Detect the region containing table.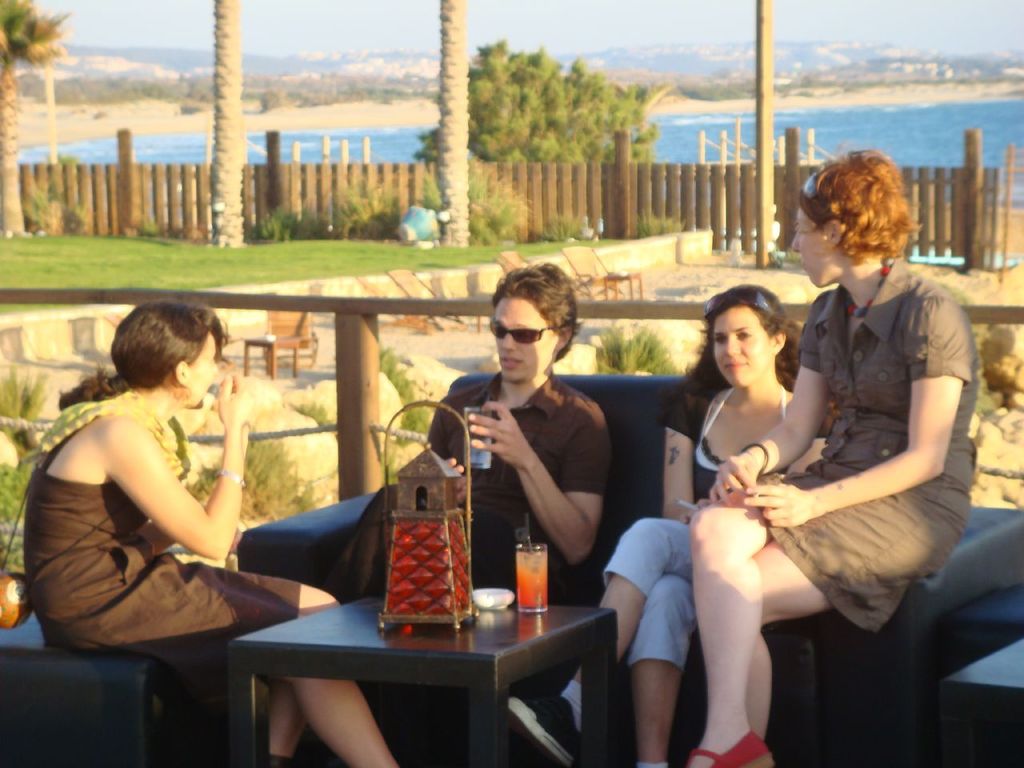
bbox=(192, 576, 655, 767).
